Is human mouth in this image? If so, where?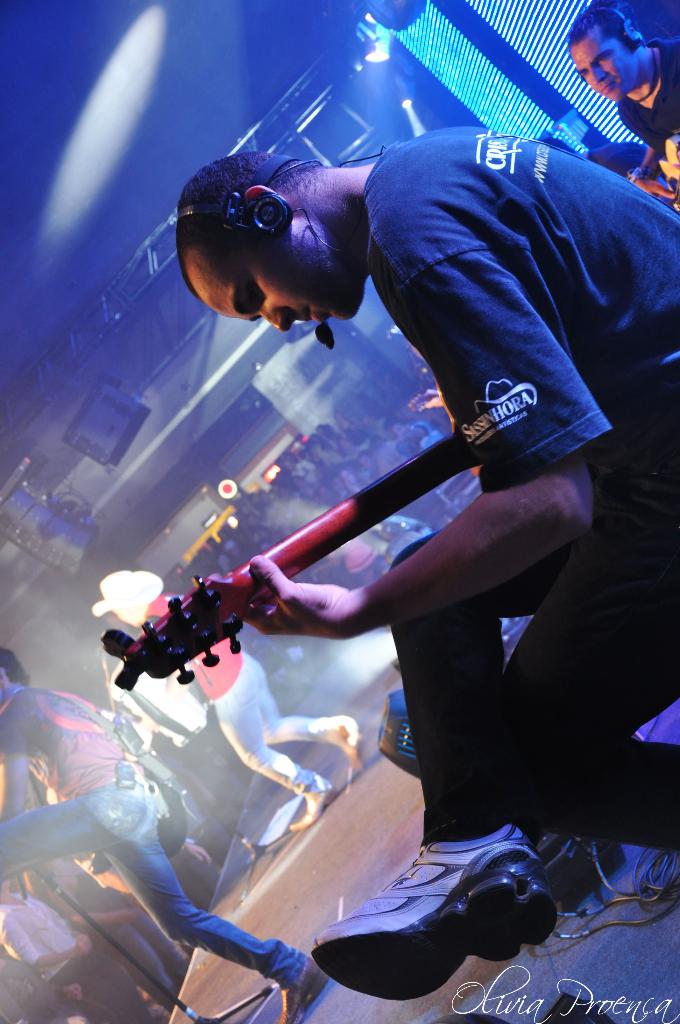
Yes, at 309 302 316 323.
